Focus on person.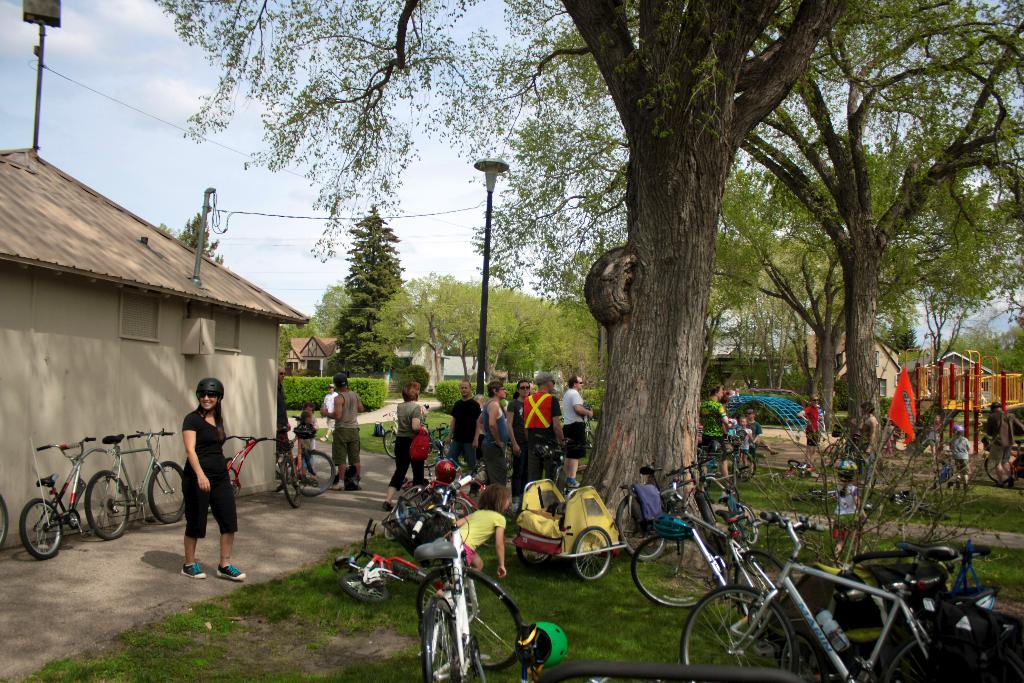
Focused at <box>747,406,764,446</box>.
